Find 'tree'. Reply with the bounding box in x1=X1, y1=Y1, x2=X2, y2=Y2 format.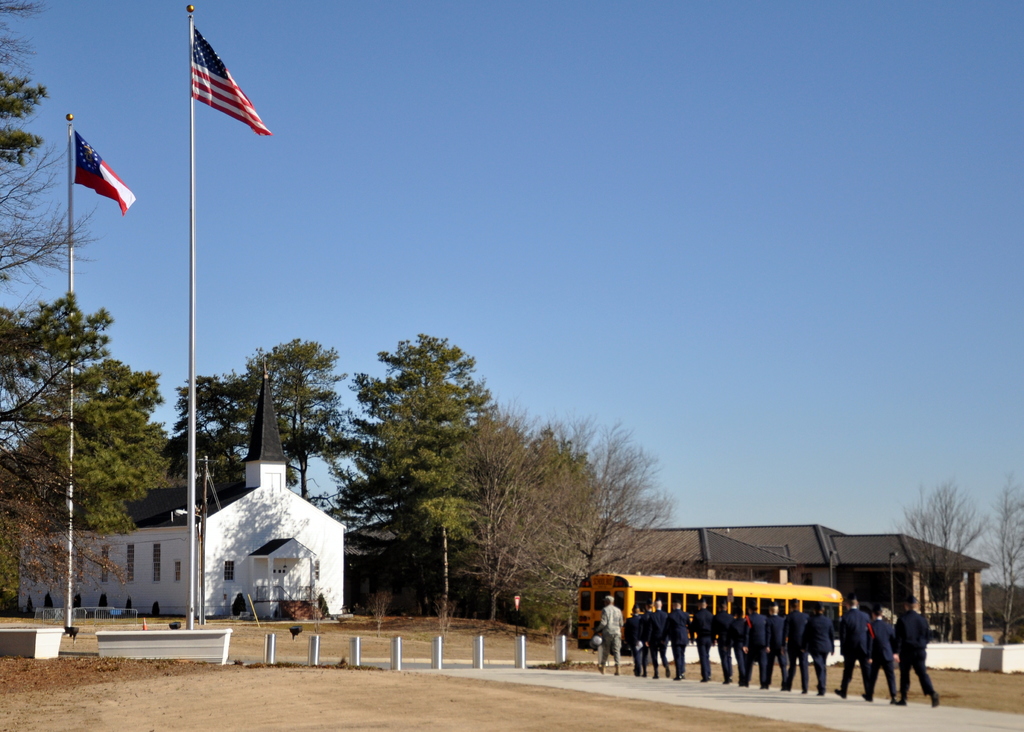
x1=884, y1=475, x2=991, y2=635.
